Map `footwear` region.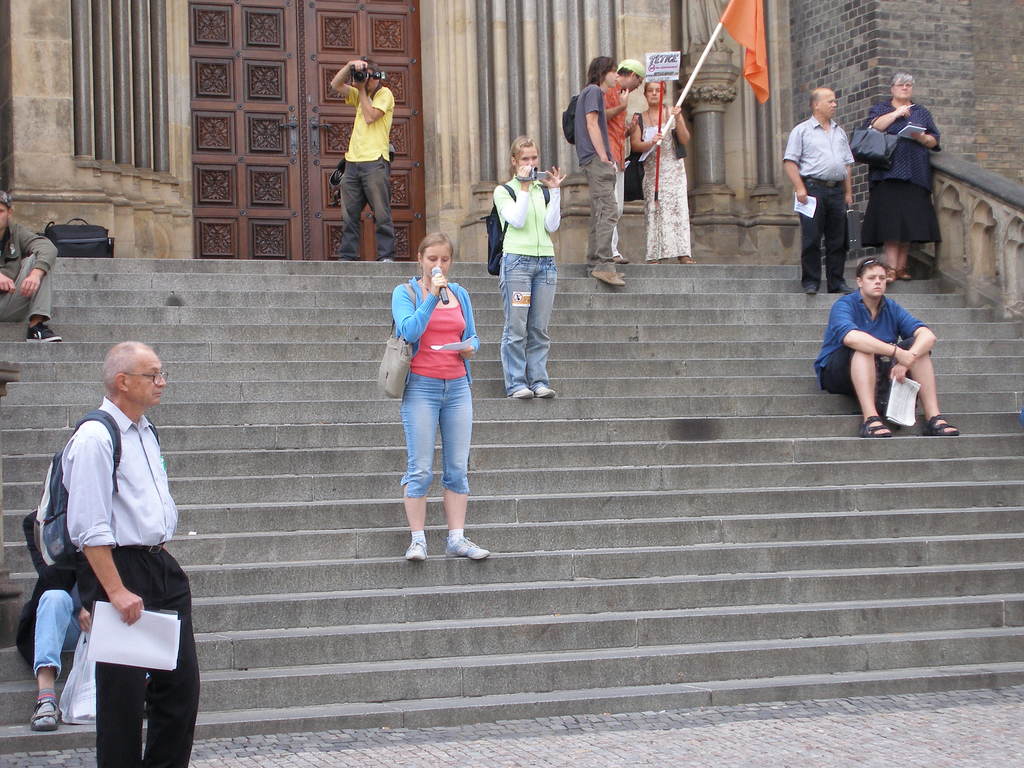
Mapped to <region>26, 322, 62, 344</region>.
